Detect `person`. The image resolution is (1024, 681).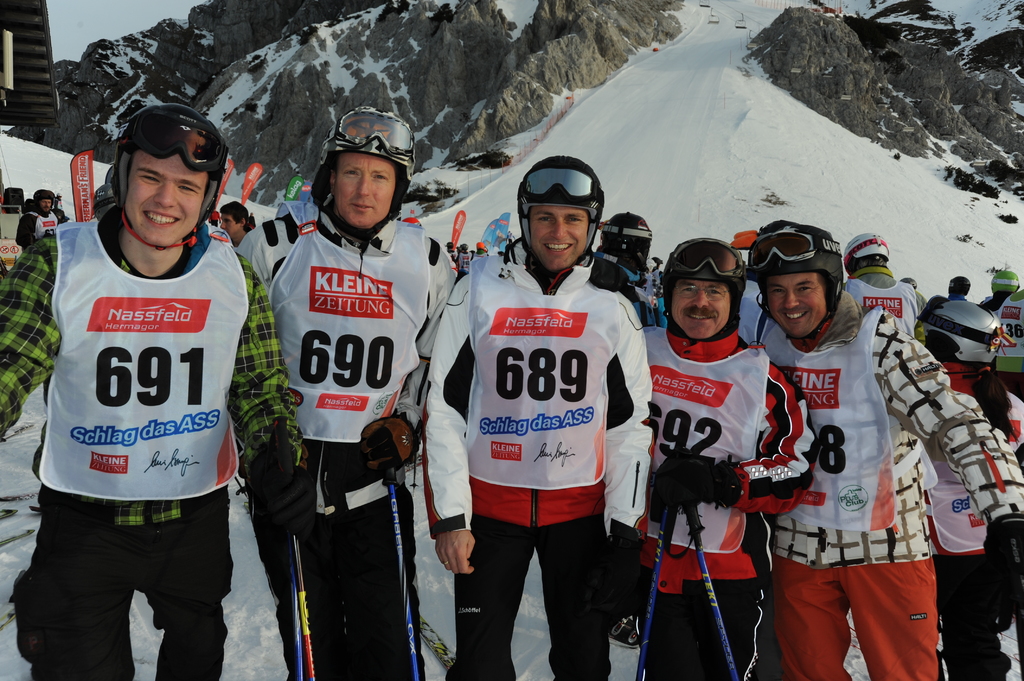
(920,297,1023,677).
